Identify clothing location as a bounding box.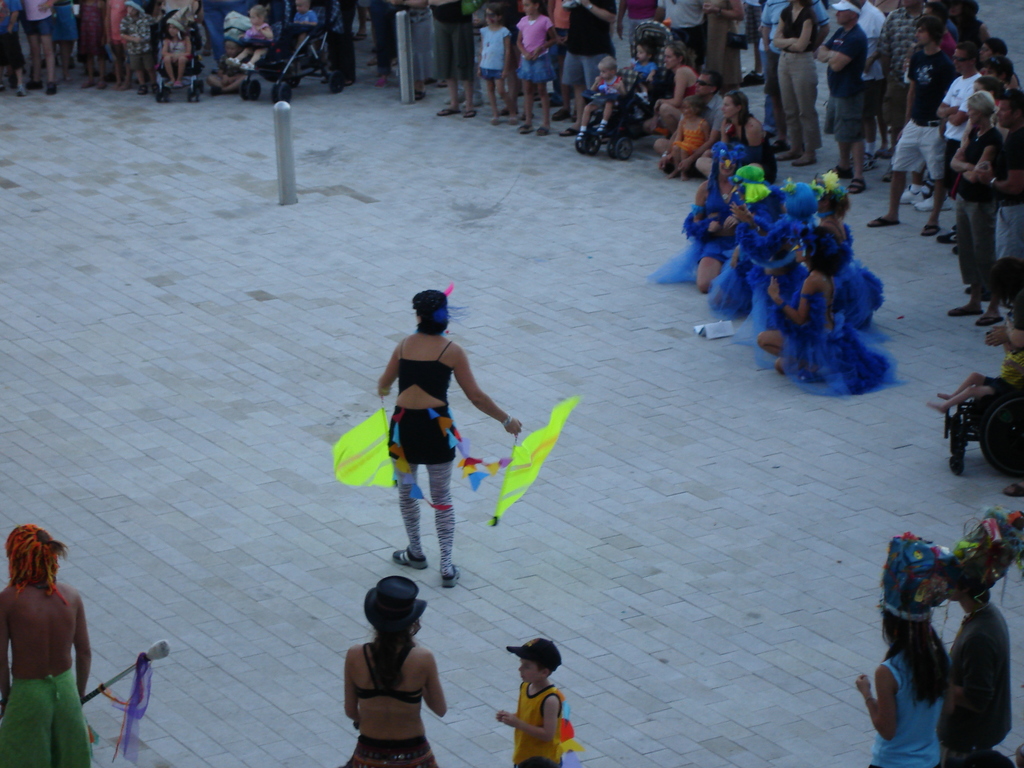
(left=346, top=641, right=439, bottom=767).
